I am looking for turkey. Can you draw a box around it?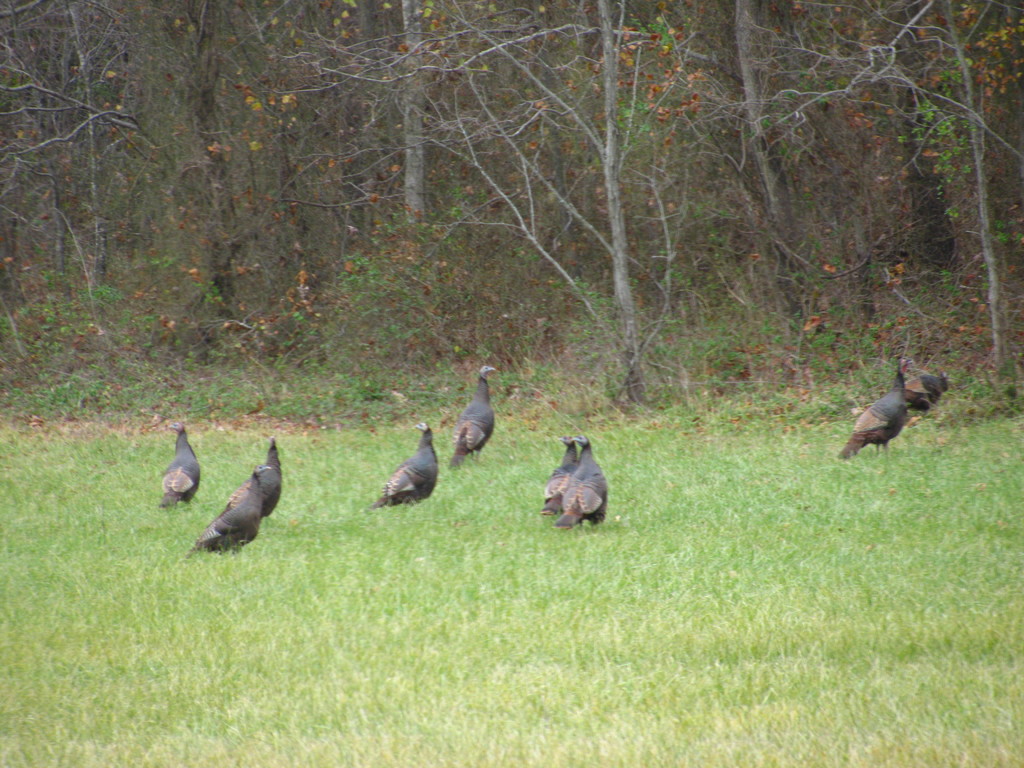
Sure, the bounding box is box=[906, 368, 945, 417].
